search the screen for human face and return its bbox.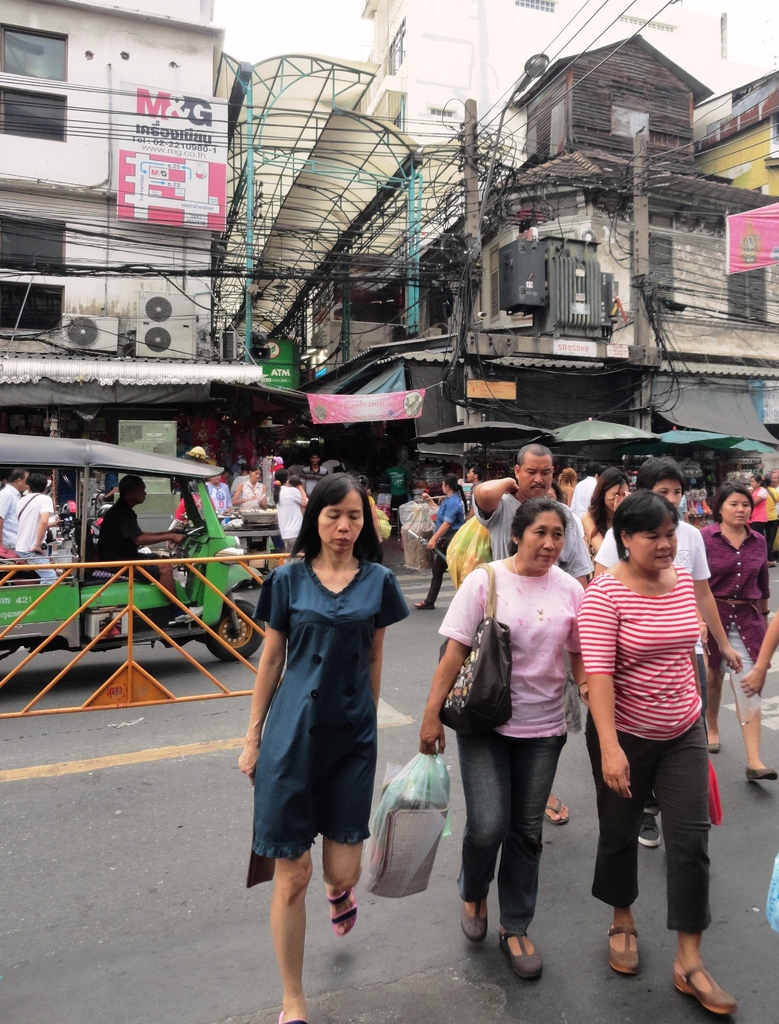
Found: {"x1": 521, "y1": 457, "x2": 554, "y2": 497}.
